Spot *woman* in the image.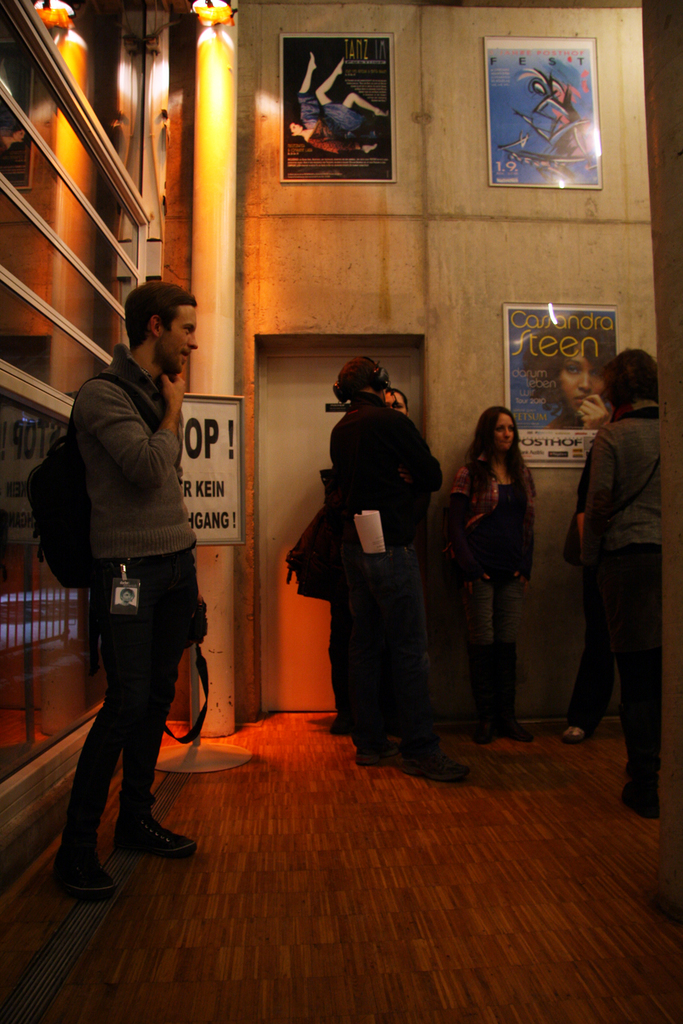
*woman* found at bbox(288, 54, 393, 154).
